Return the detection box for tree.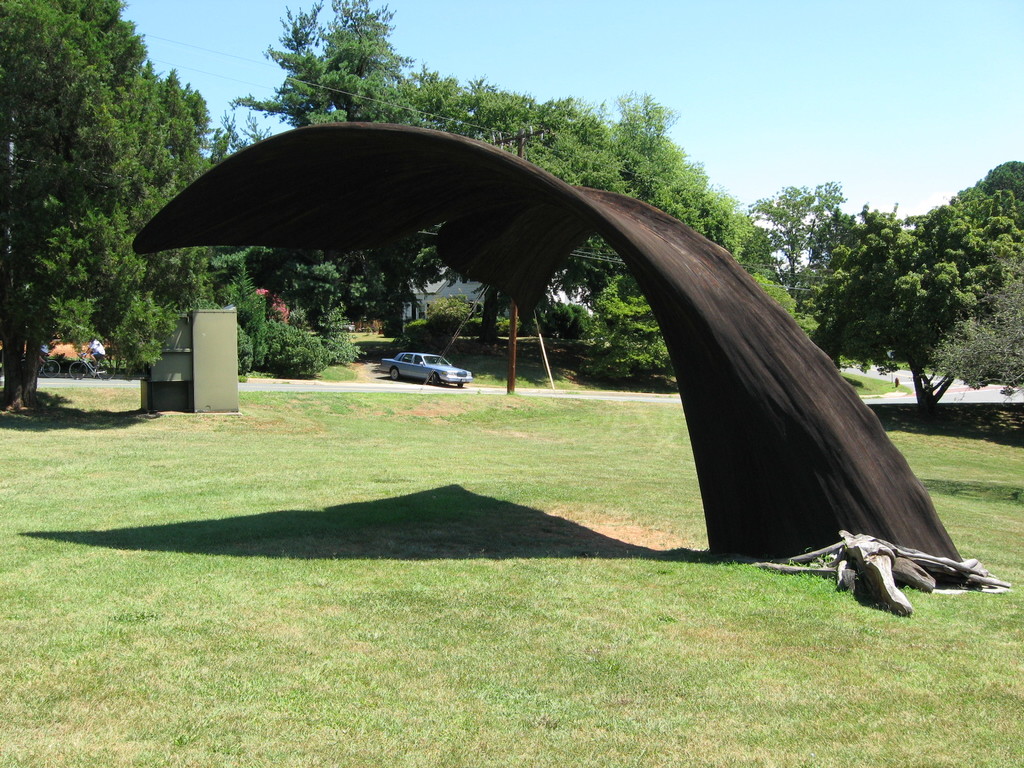
(left=617, top=92, right=674, bottom=156).
